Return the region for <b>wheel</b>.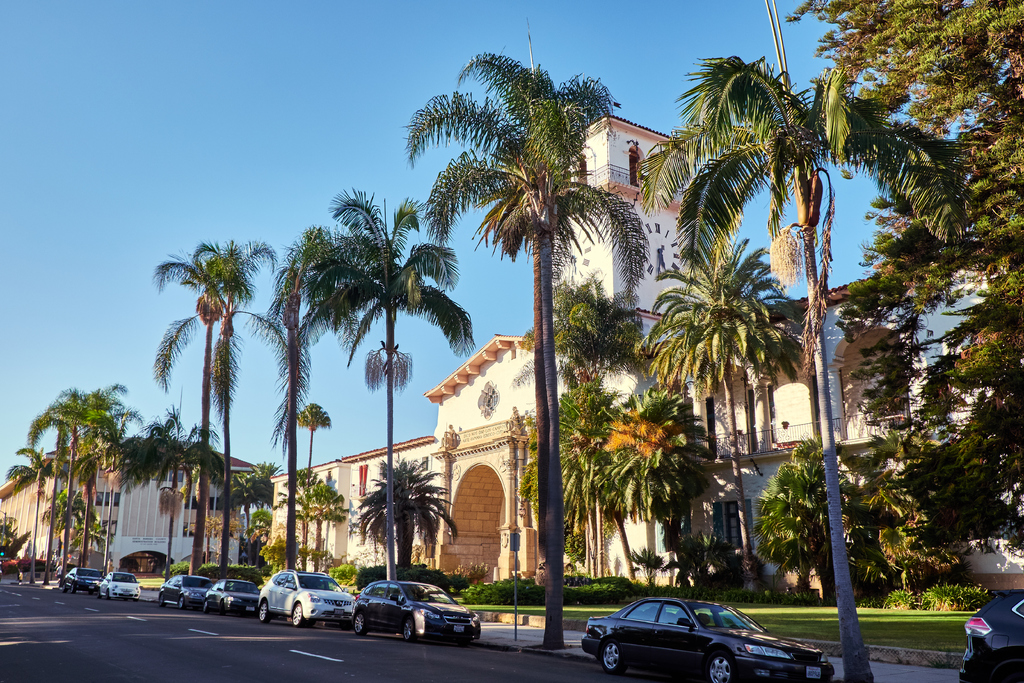
[350,611,370,634].
